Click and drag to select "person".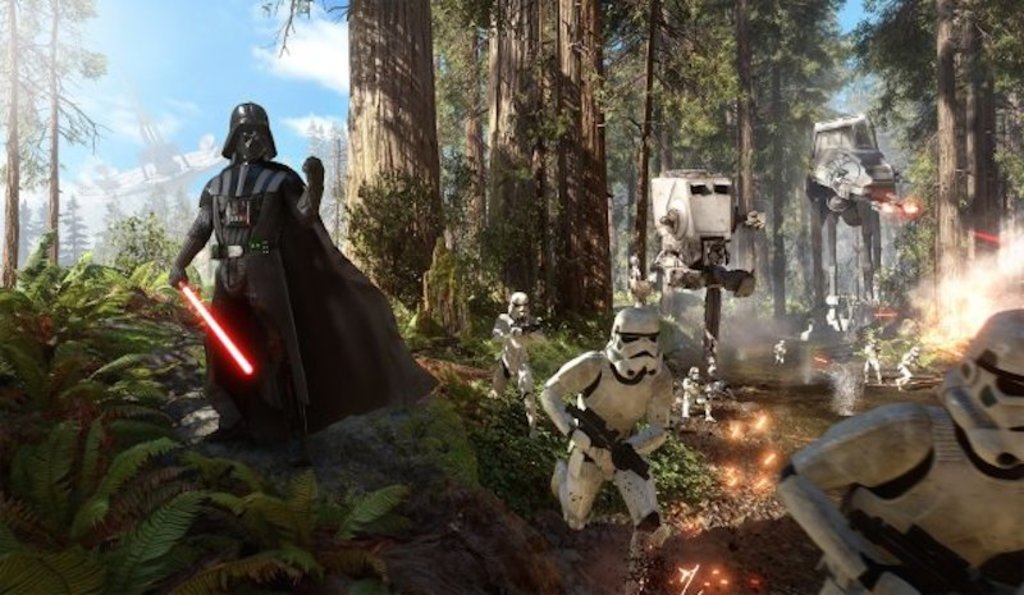
Selection: region(677, 365, 716, 421).
